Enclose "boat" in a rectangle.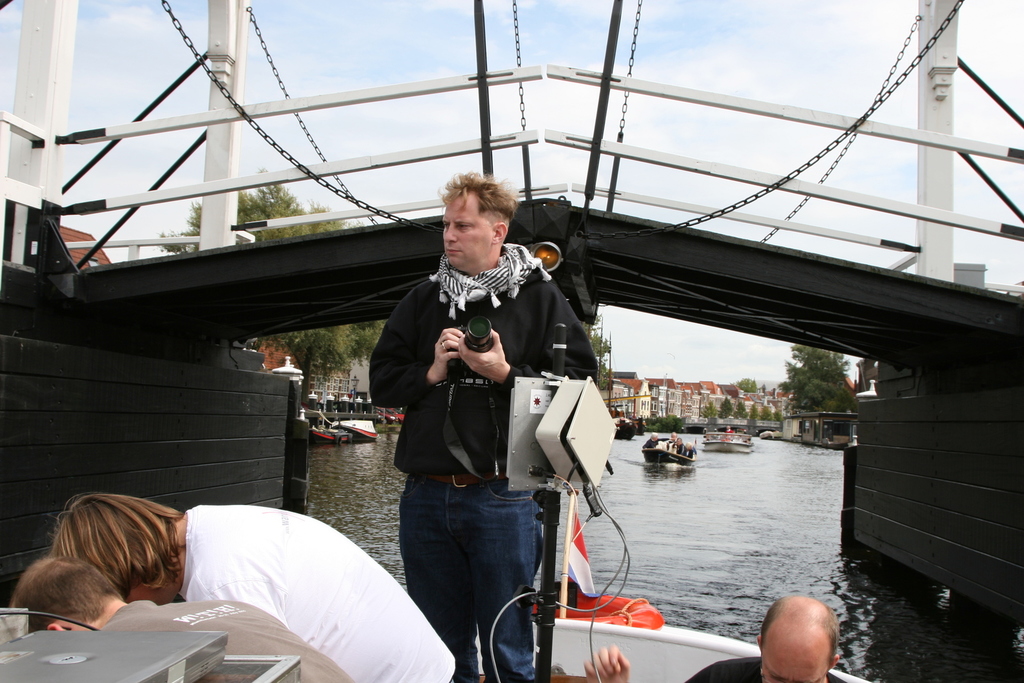
rect(0, 372, 872, 682).
